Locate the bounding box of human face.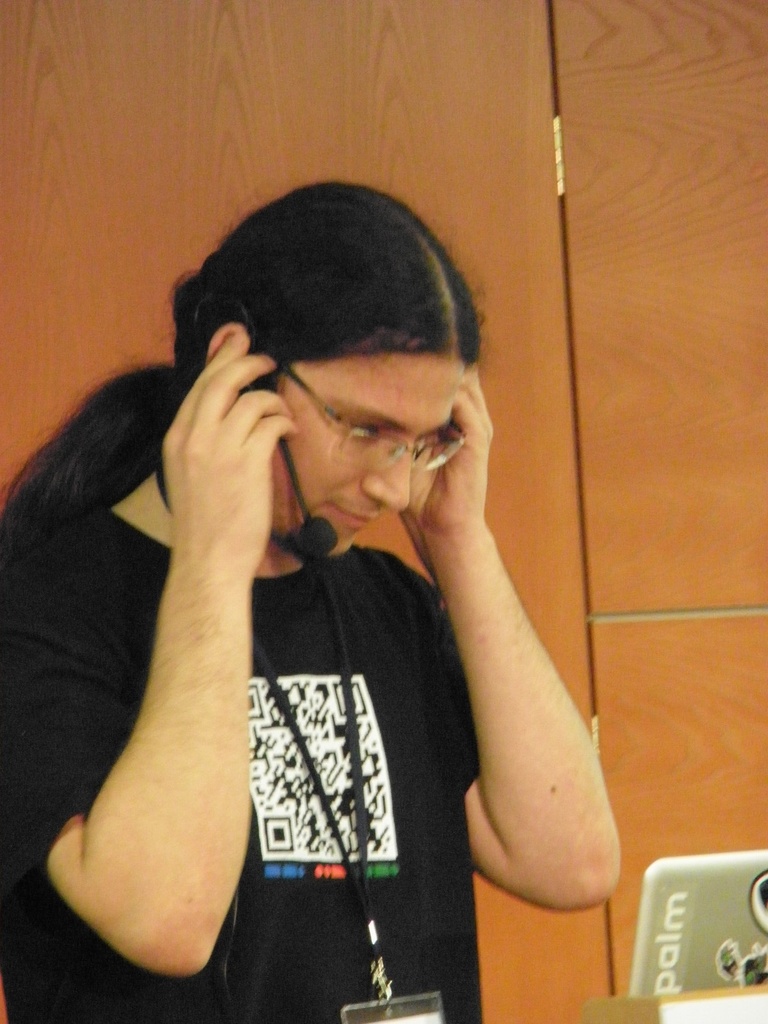
Bounding box: bbox=(274, 361, 467, 556).
